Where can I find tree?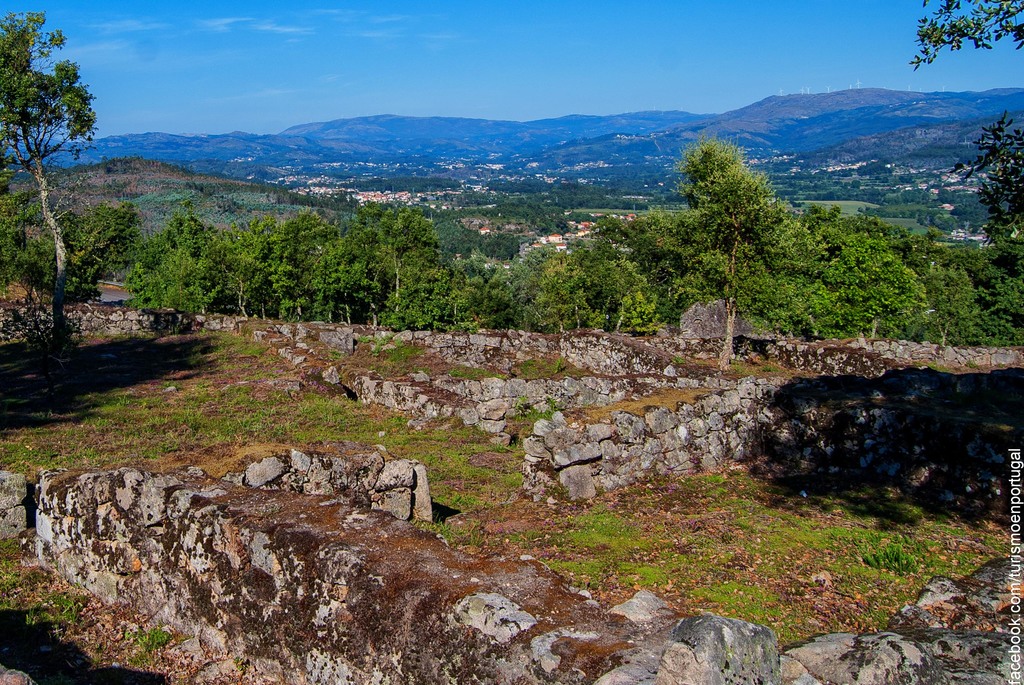
You can find it at [913,0,1023,228].
